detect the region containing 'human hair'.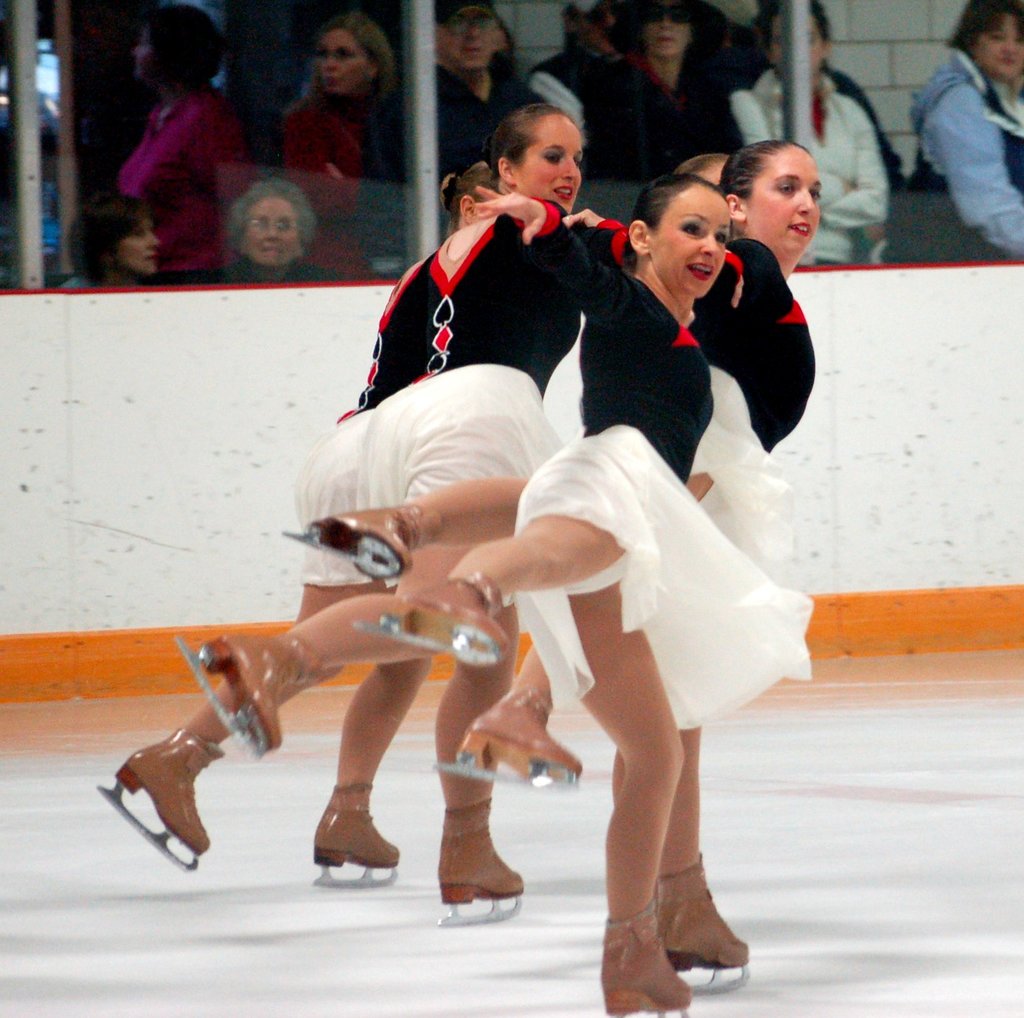
bbox(317, 11, 407, 77).
